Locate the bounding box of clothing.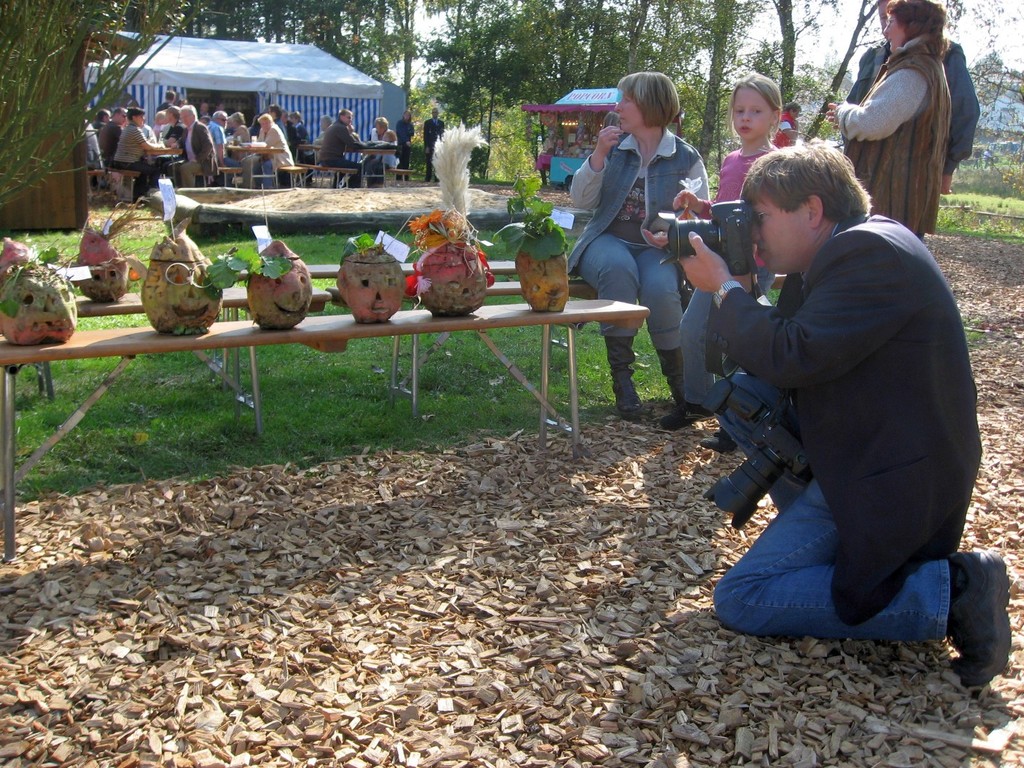
Bounding box: x1=559 y1=120 x2=708 y2=347.
